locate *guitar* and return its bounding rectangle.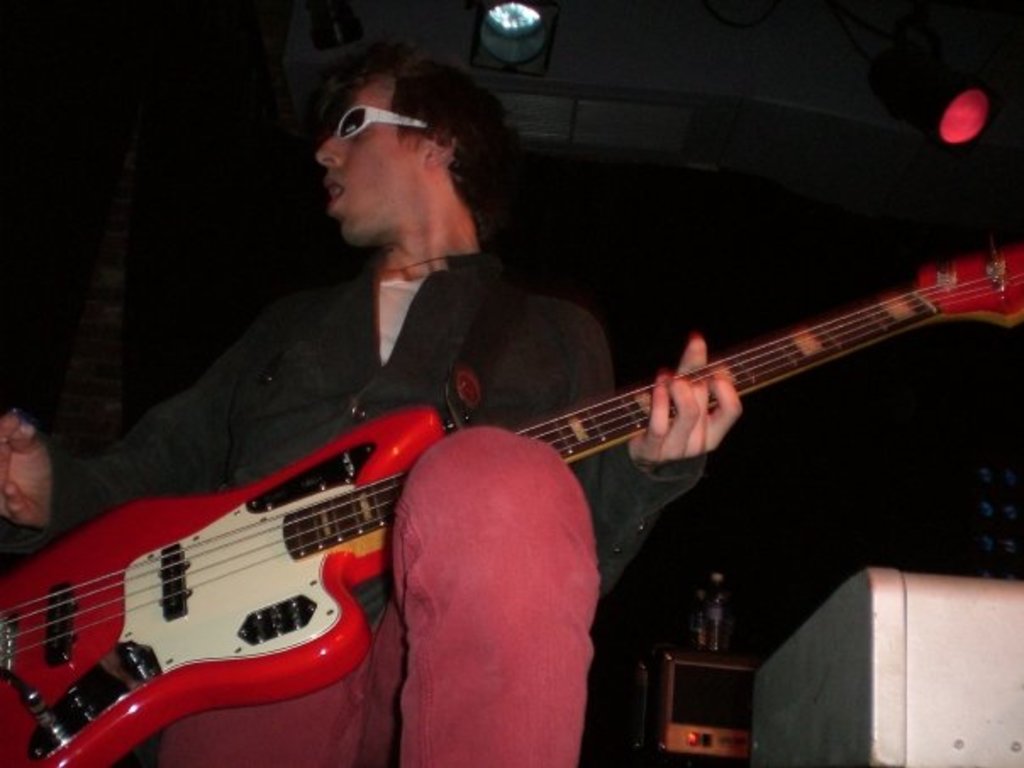
[x1=0, y1=239, x2=1021, y2=766].
